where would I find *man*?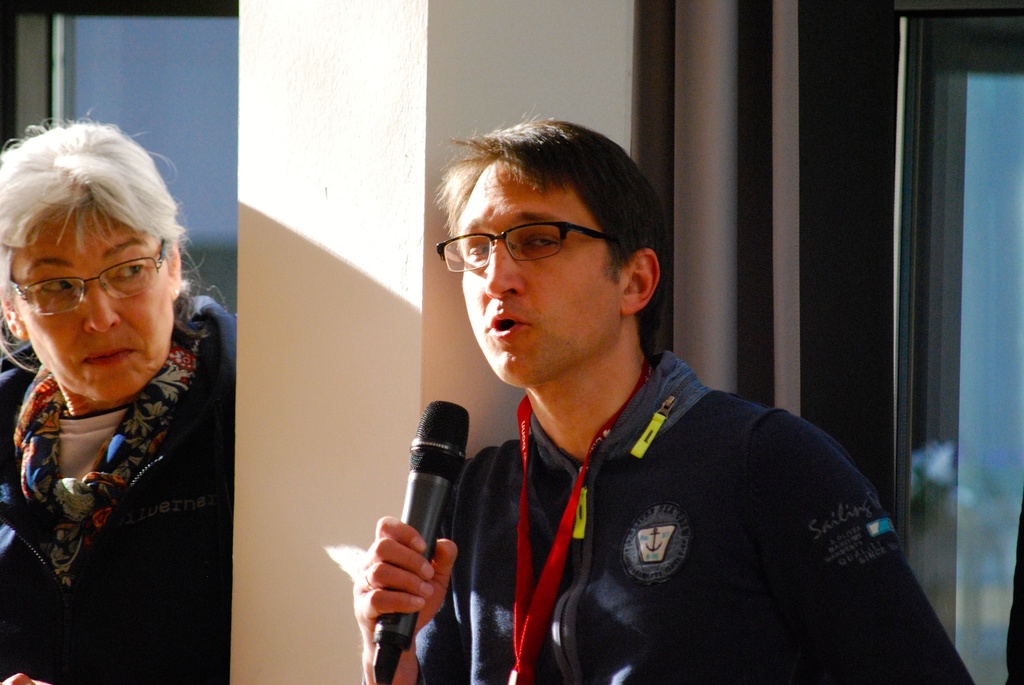
At Rect(349, 118, 982, 684).
